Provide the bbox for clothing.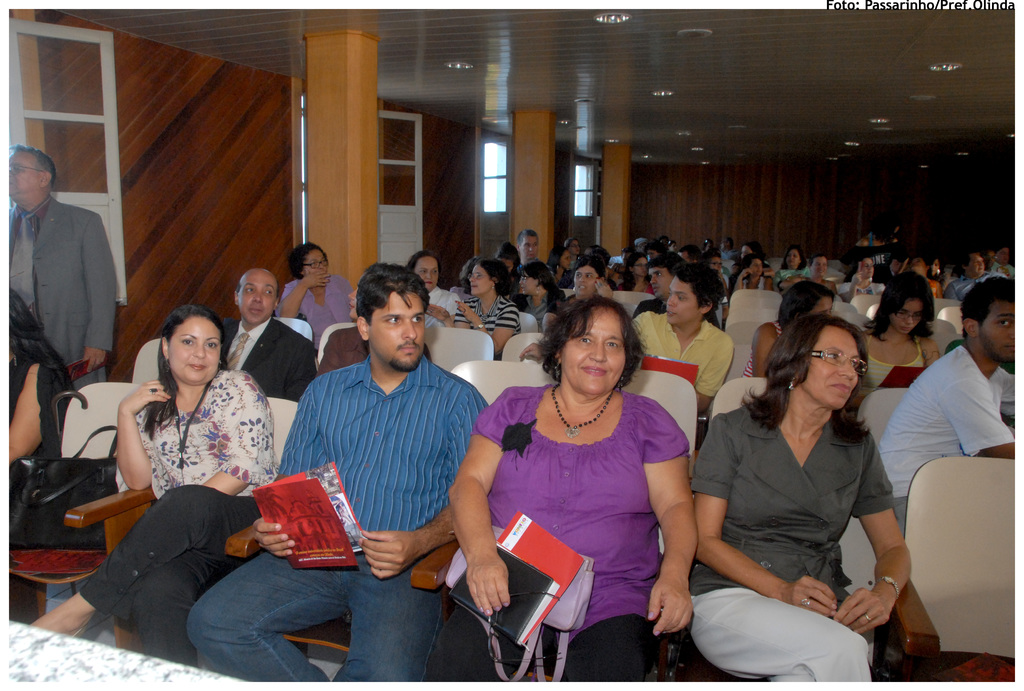
689, 403, 899, 681.
